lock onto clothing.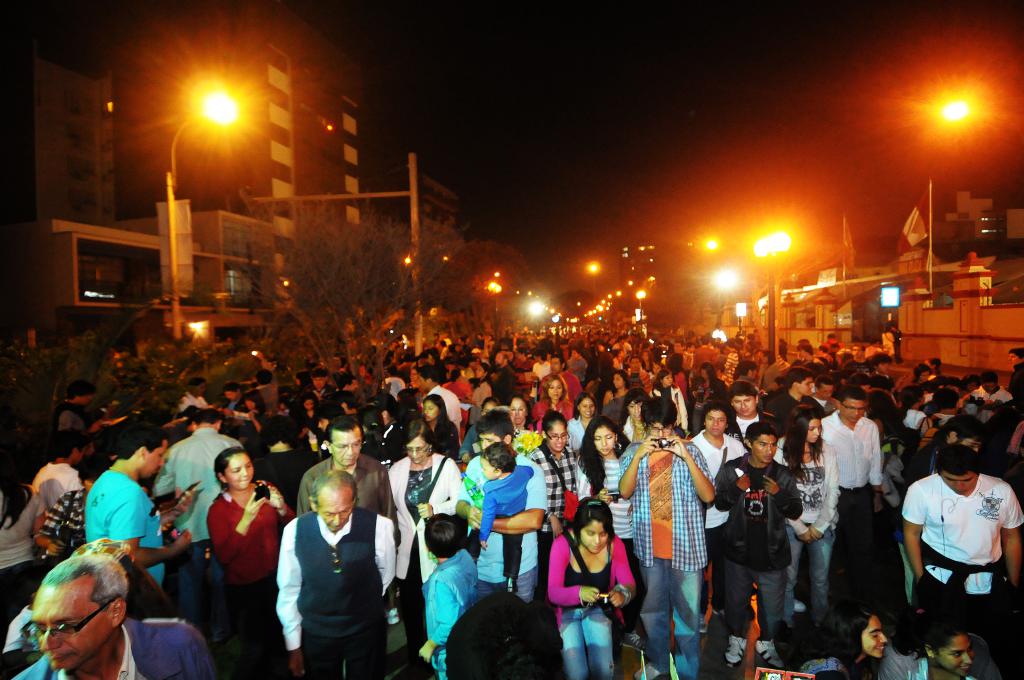
Locked: rect(814, 398, 842, 416).
